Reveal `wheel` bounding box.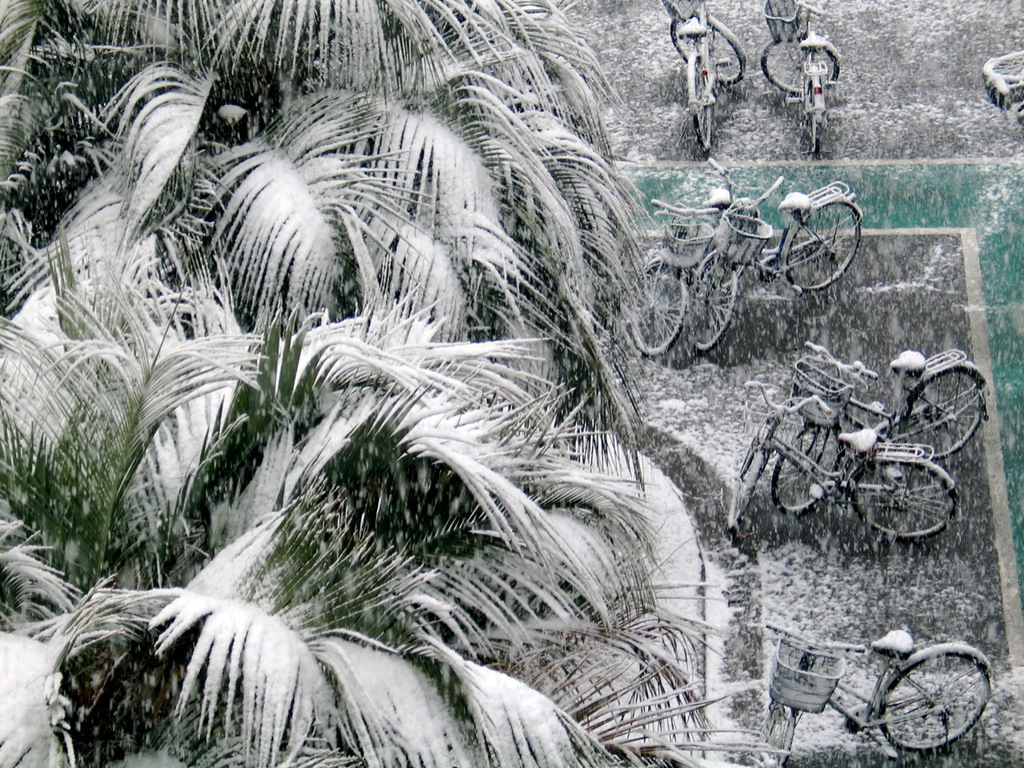
Revealed: pyautogui.locateOnScreen(850, 459, 963, 543).
